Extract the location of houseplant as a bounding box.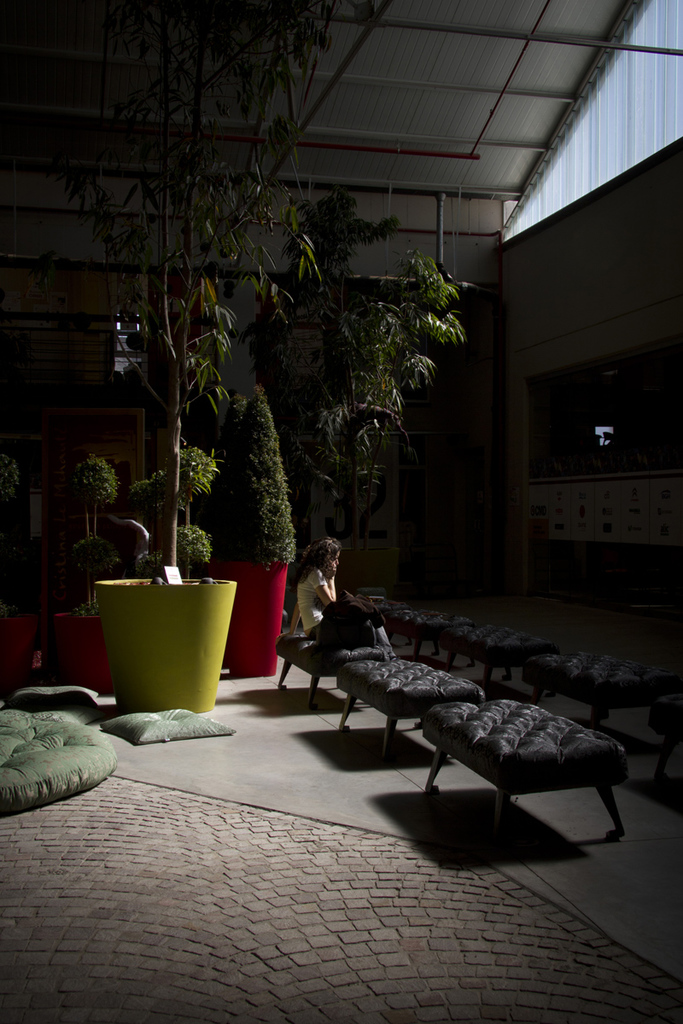
[left=196, top=387, right=302, bottom=677].
